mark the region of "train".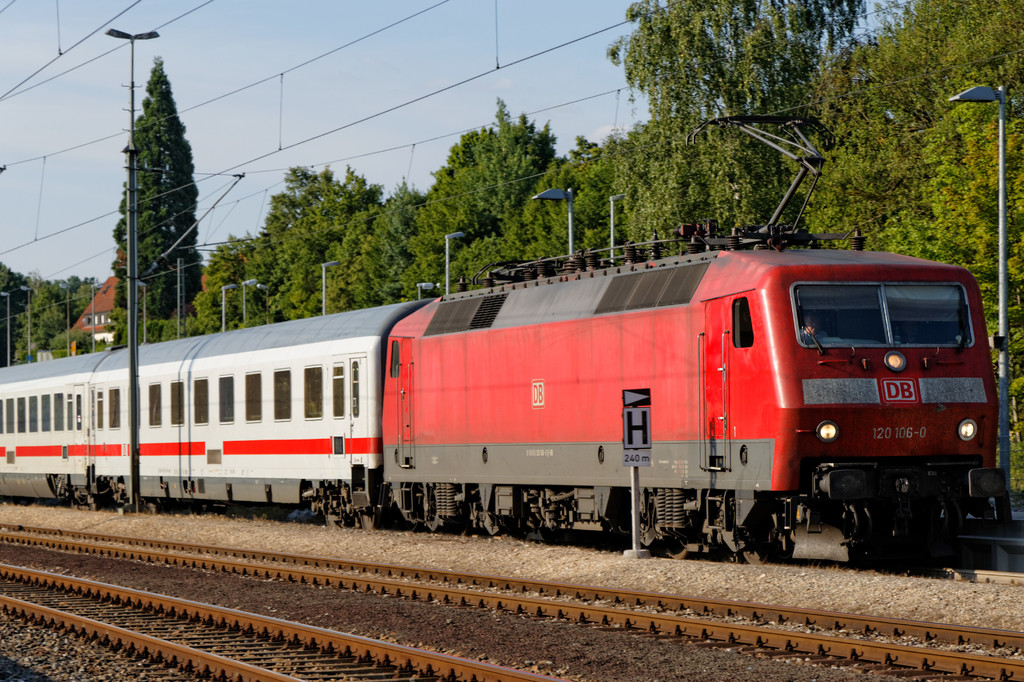
Region: locate(0, 111, 1009, 566).
